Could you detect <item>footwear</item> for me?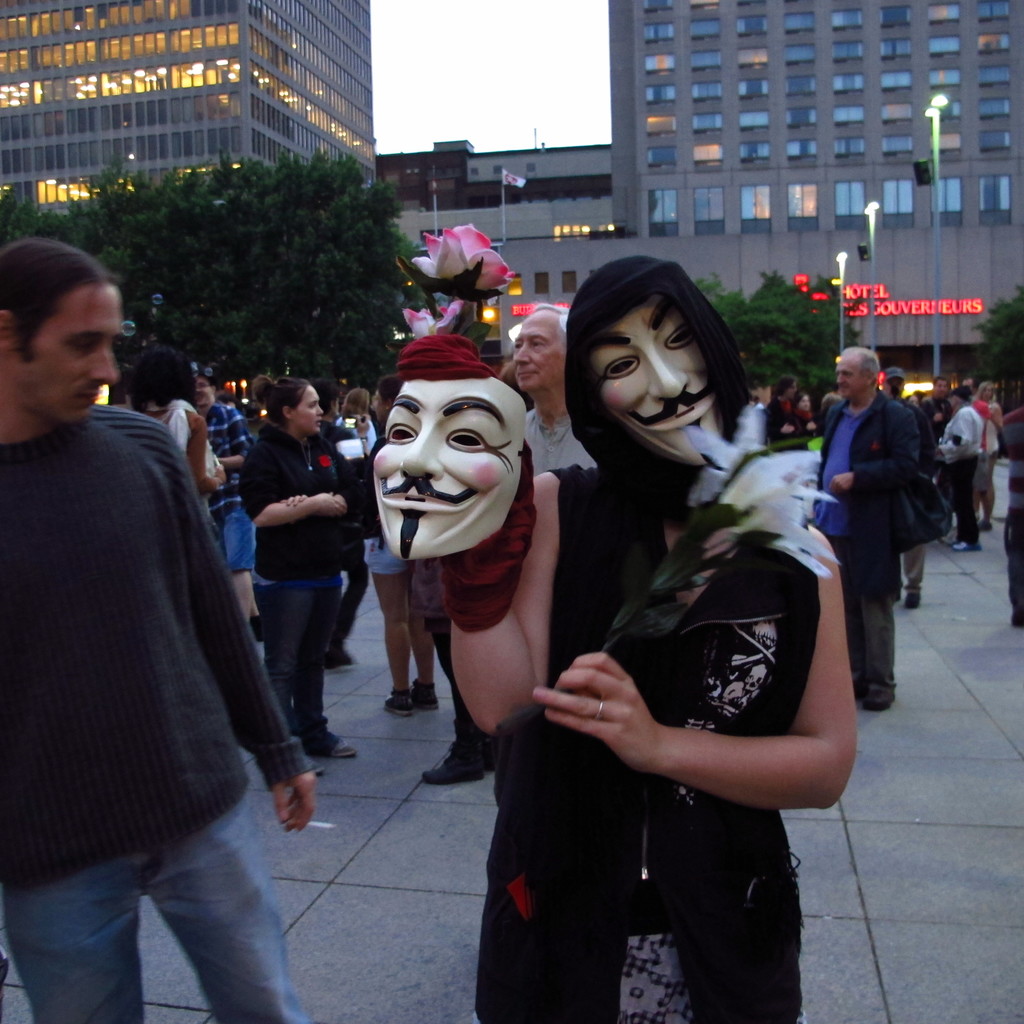
Detection result: x1=332 y1=736 x2=354 y2=758.
